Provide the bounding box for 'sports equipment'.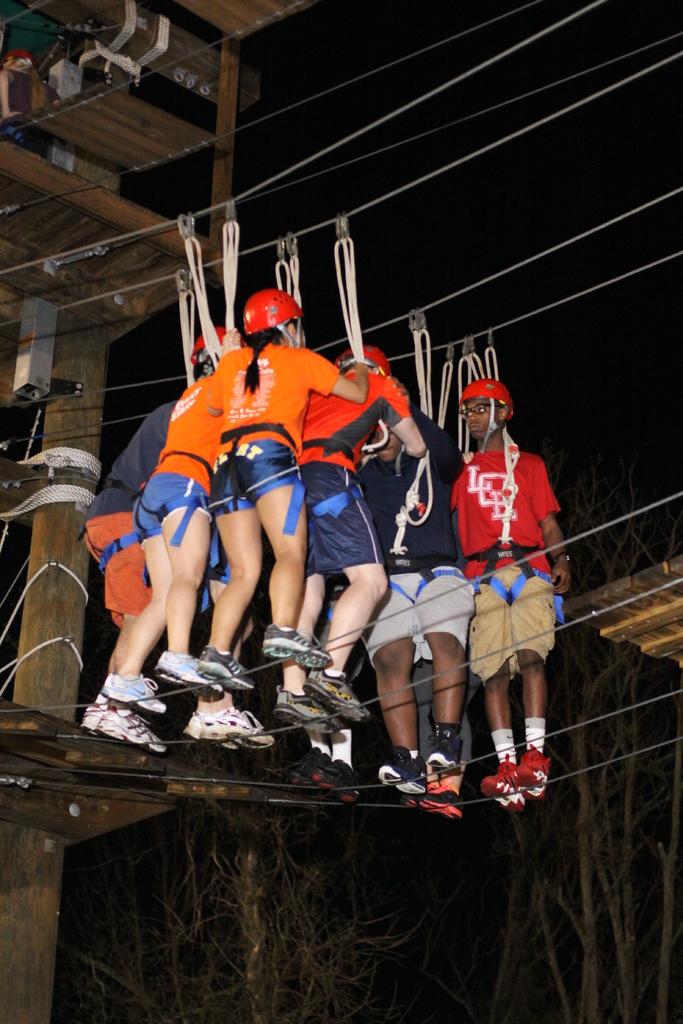
[272,689,340,735].
